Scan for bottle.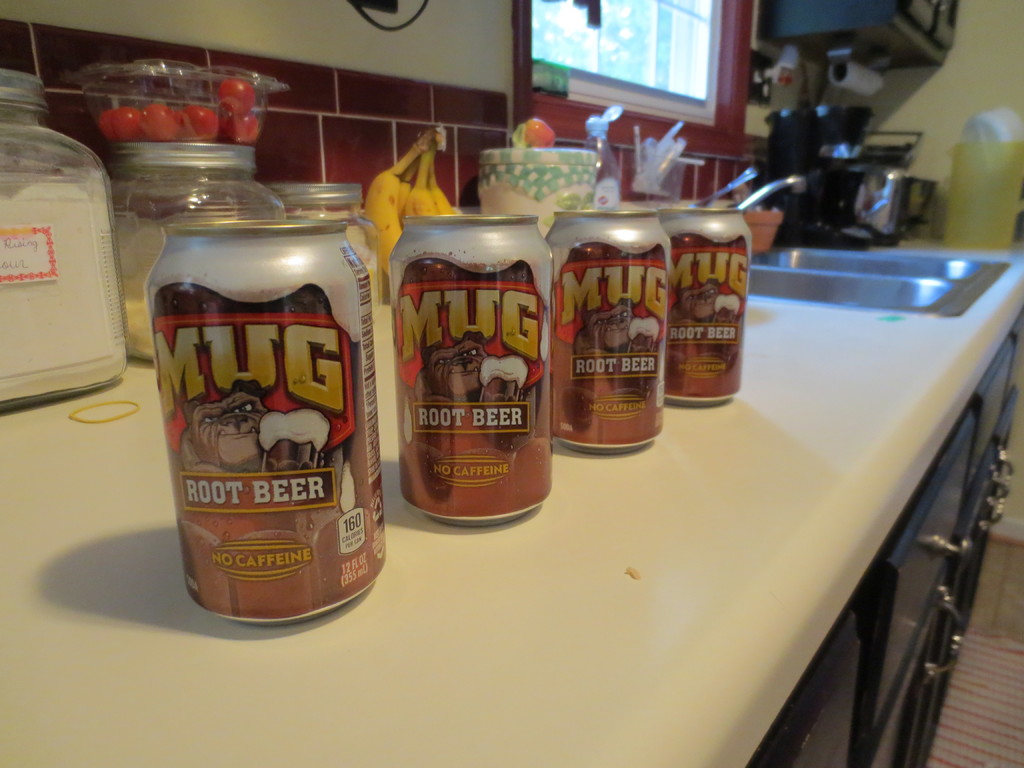
Scan result: (x1=120, y1=126, x2=293, y2=367).
